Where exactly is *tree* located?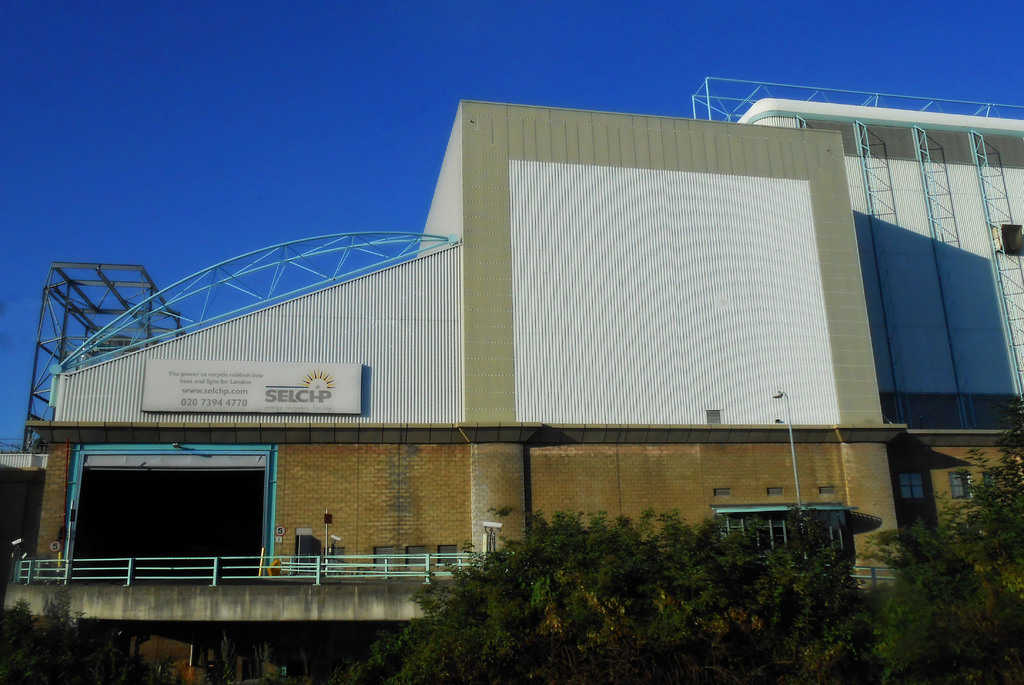
Its bounding box is detection(934, 394, 1023, 593).
